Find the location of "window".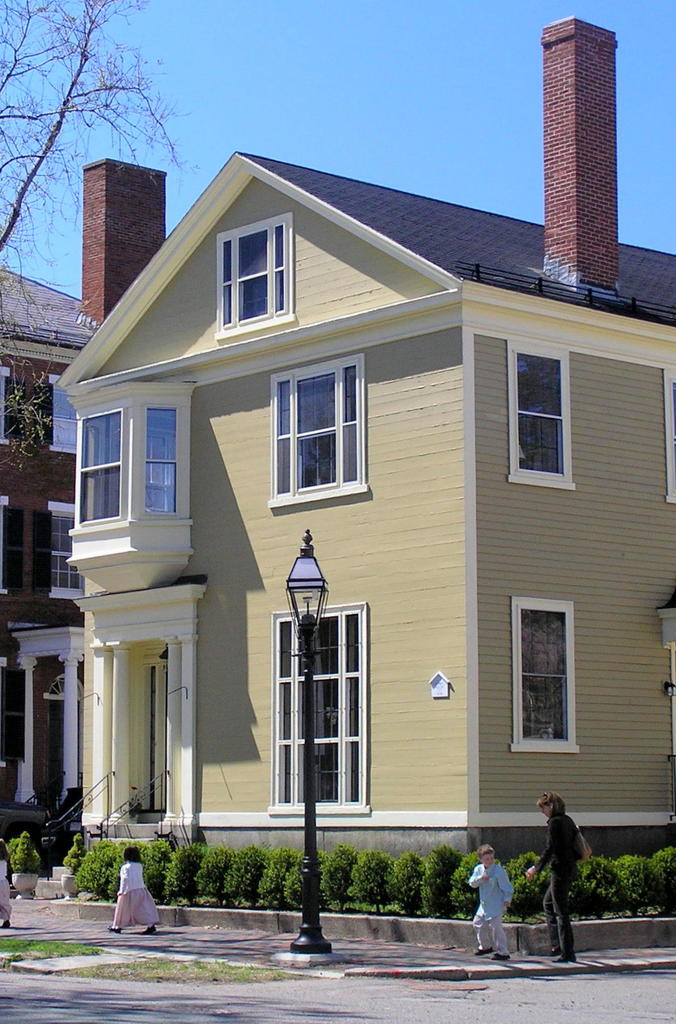
Location: 503/340/579/494.
